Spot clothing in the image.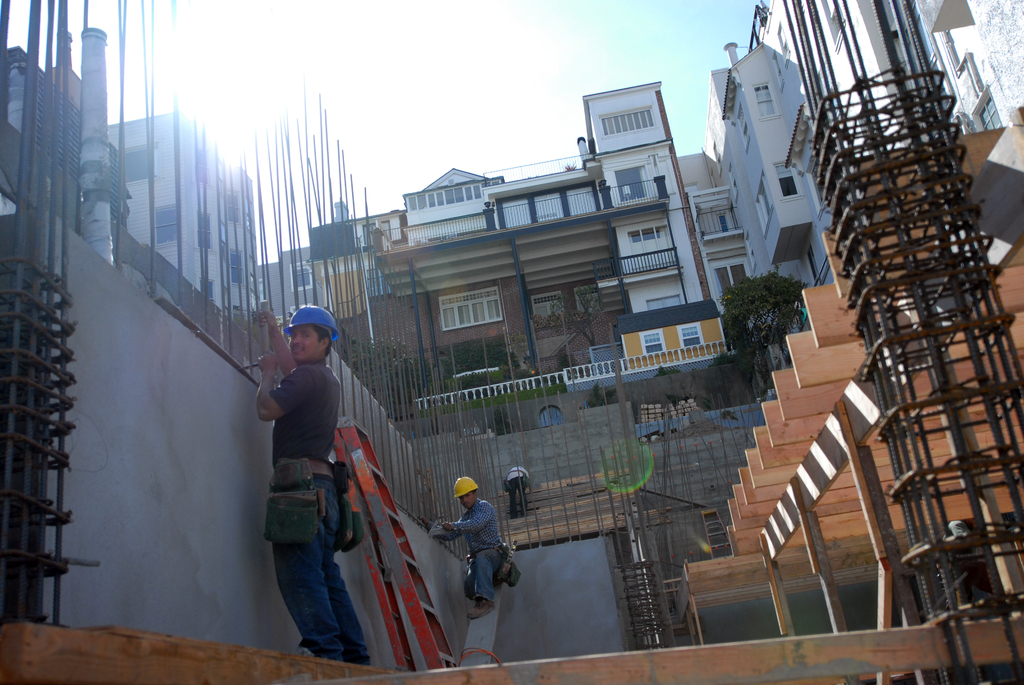
clothing found at Rect(447, 500, 504, 602).
